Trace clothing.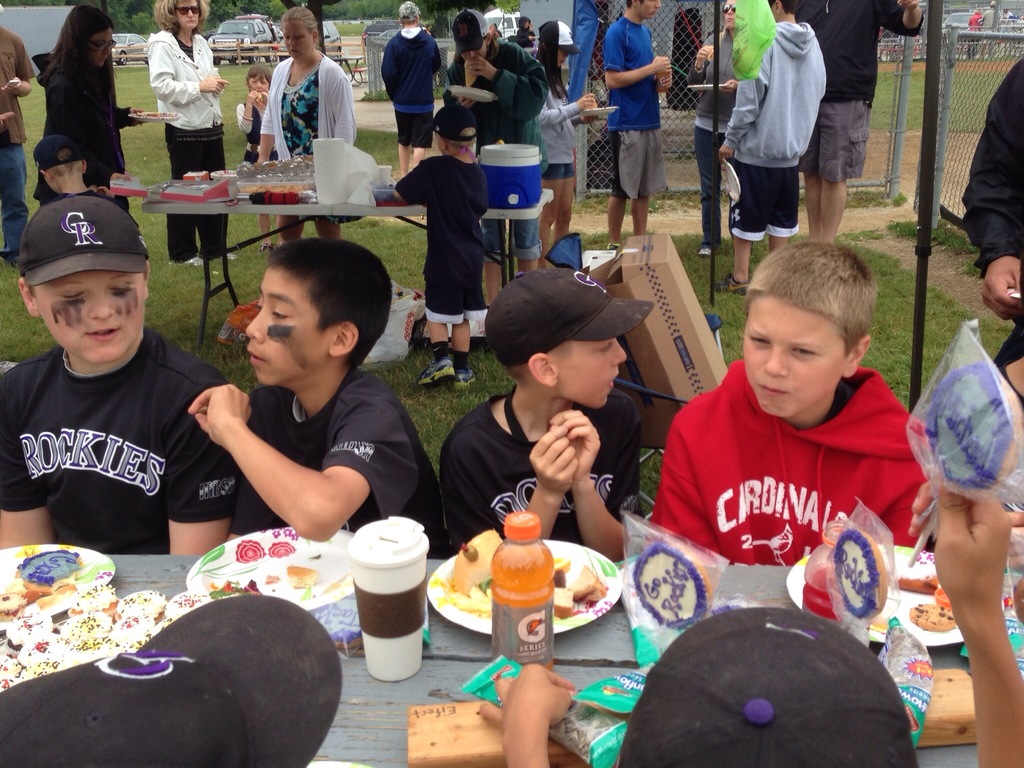
Traced to bbox=(252, 44, 361, 226).
